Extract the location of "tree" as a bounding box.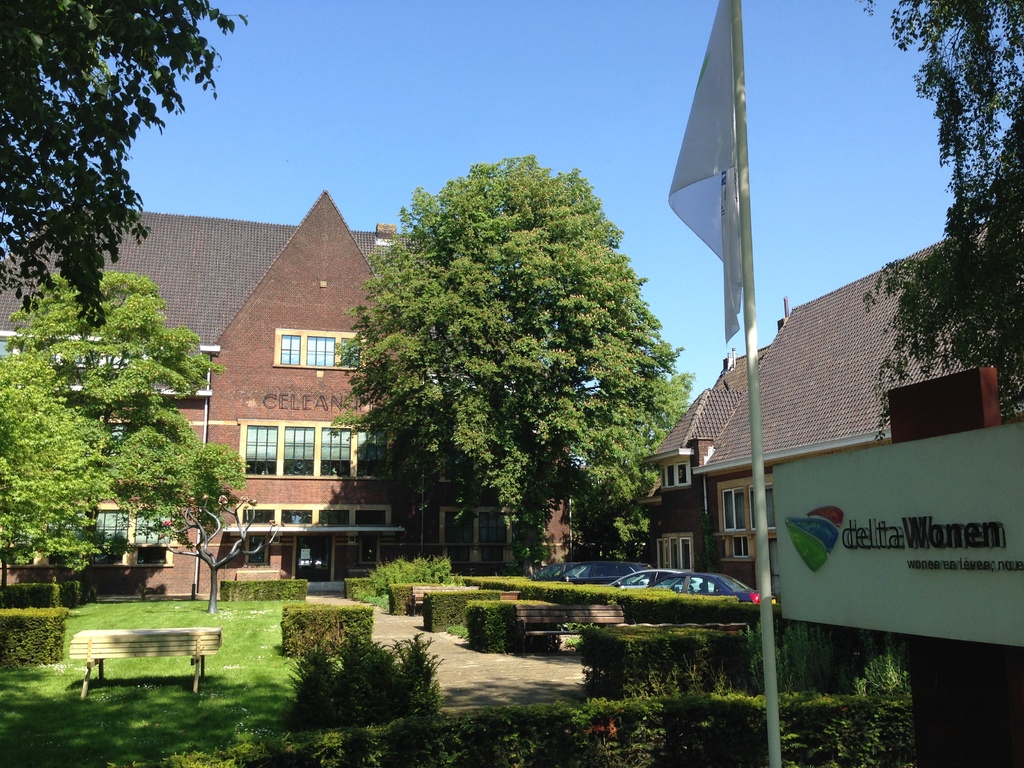
pyautogui.locateOnScreen(0, 0, 248, 329).
